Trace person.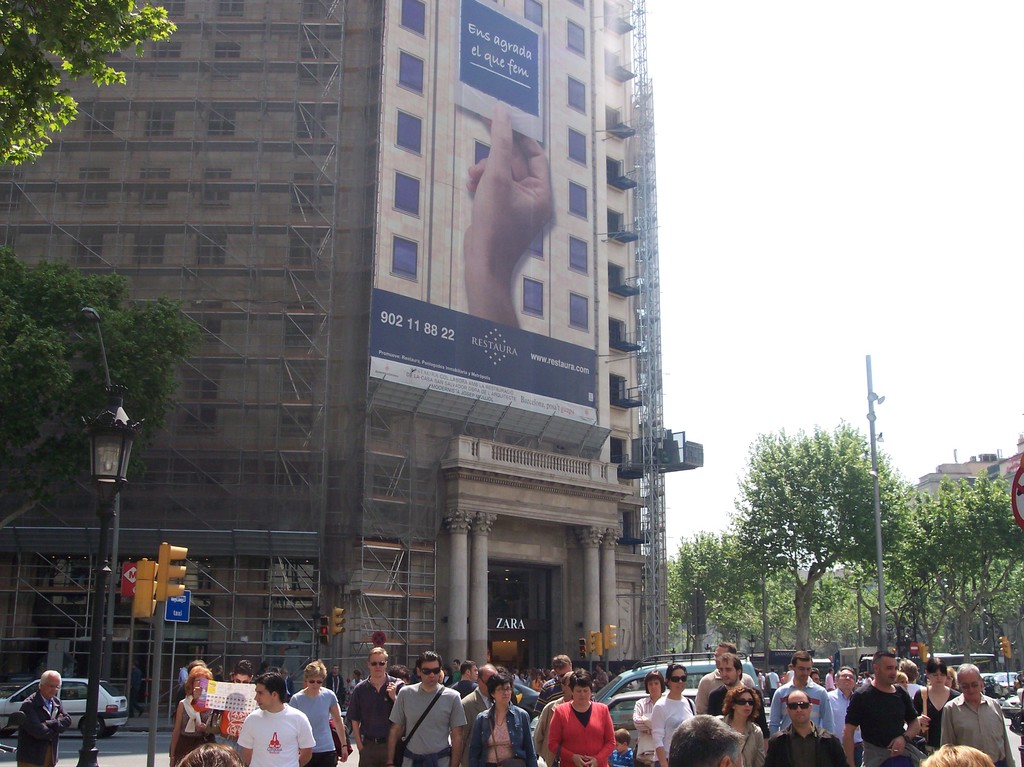
Traced to (left=545, top=670, right=601, bottom=743).
